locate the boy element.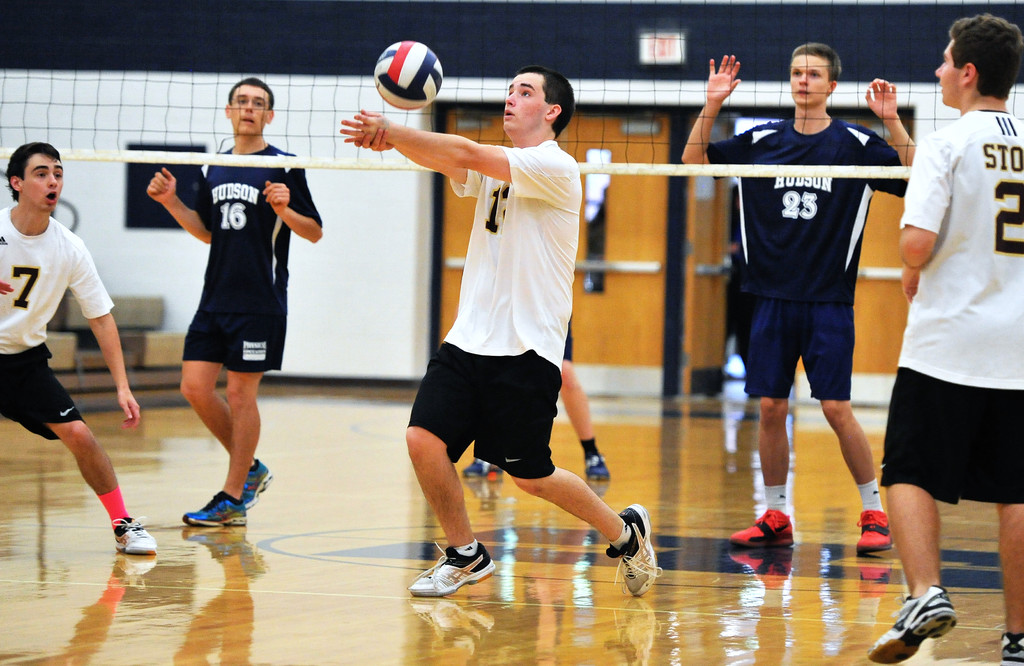
Element bbox: l=331, t=61, r=676, b=616.
